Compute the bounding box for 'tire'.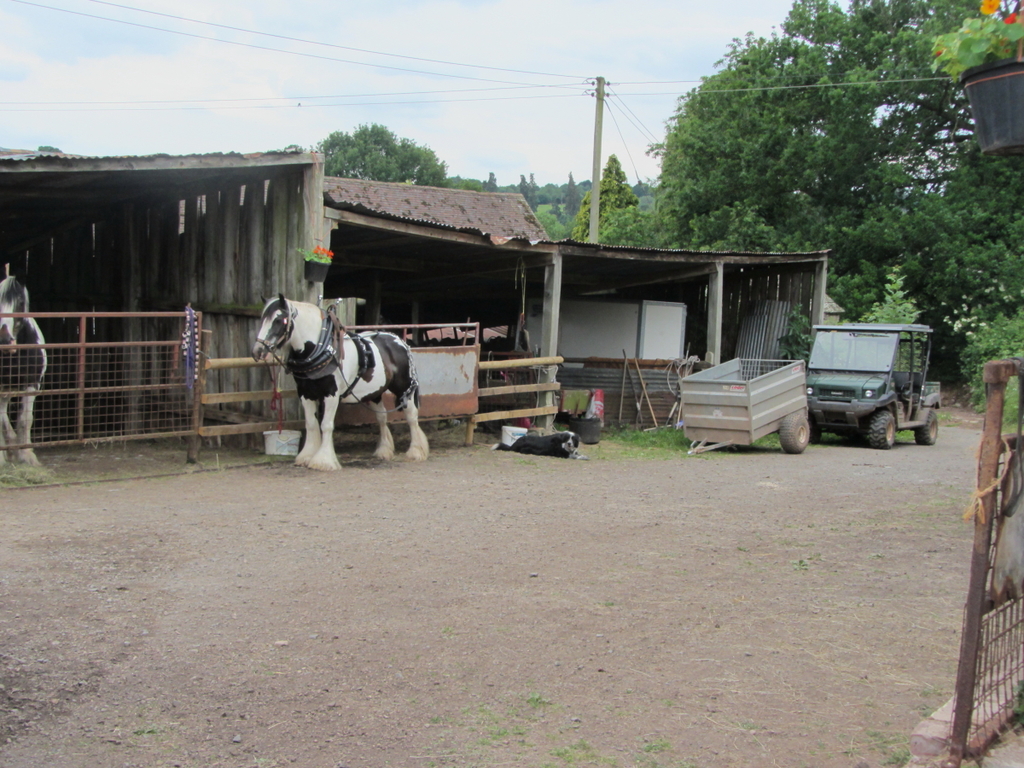
detection(776, 413, 814, 455).
